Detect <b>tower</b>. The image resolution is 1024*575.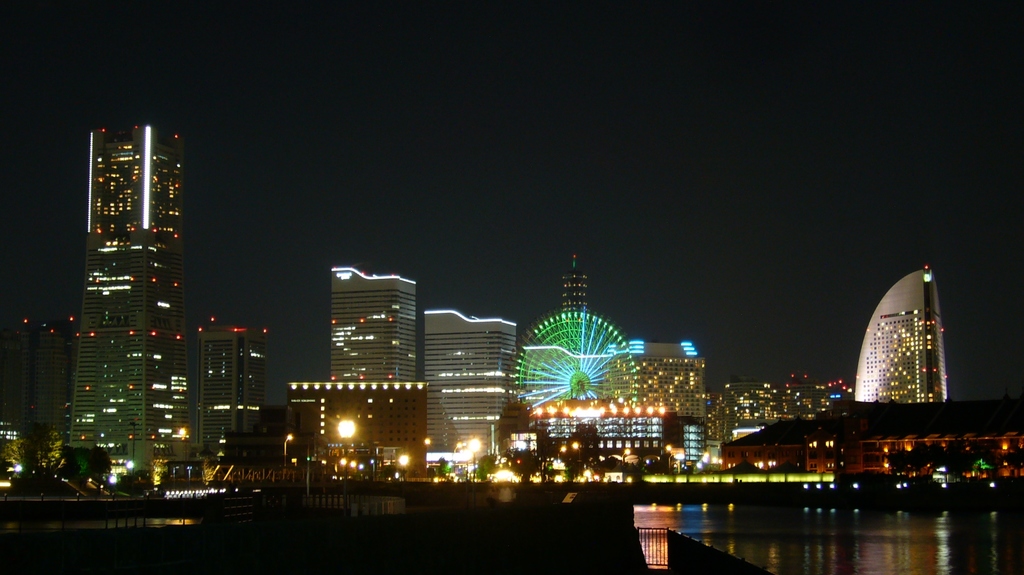
(205,319,261,440).
